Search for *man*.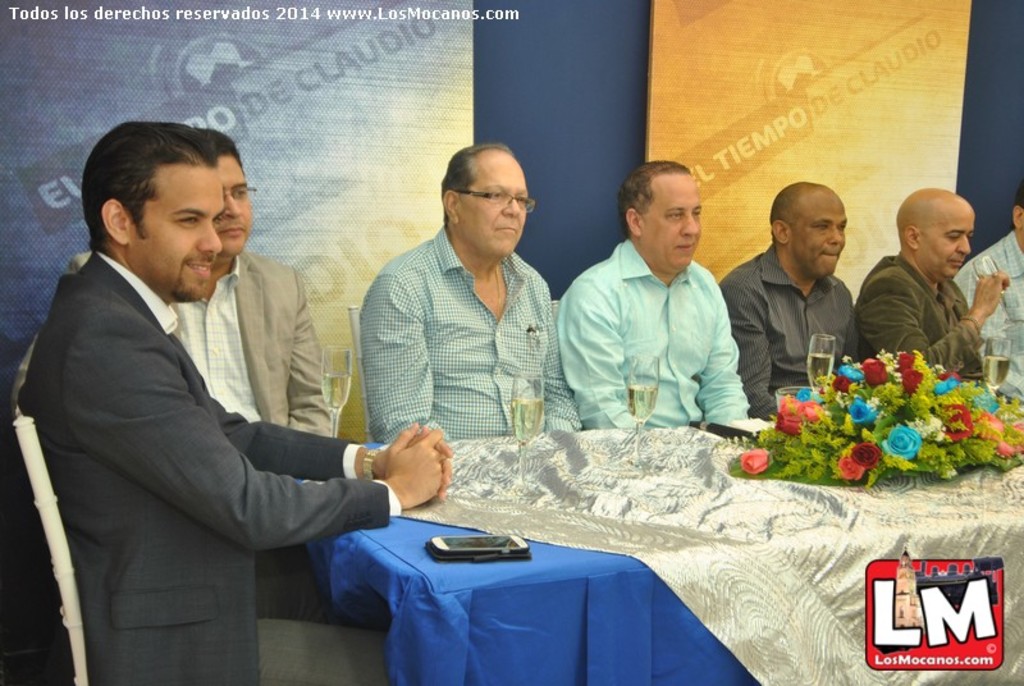
Found at detection(952, 184, 1023, 399).
